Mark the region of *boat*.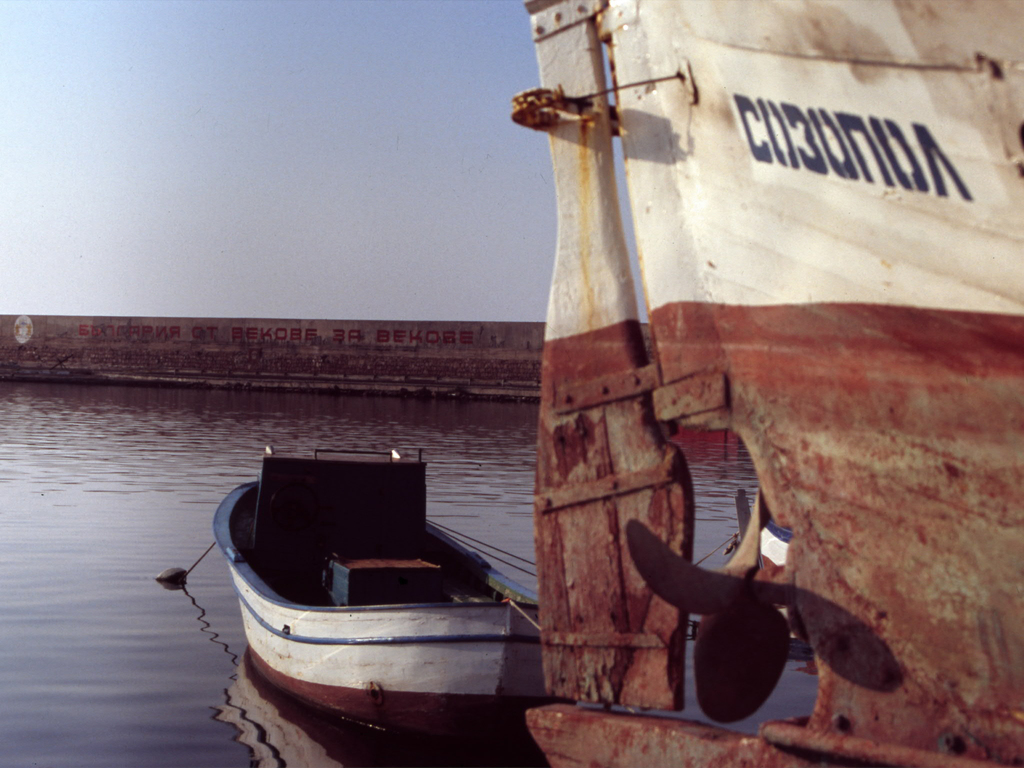
Region: [202, 420, 637, 744].
